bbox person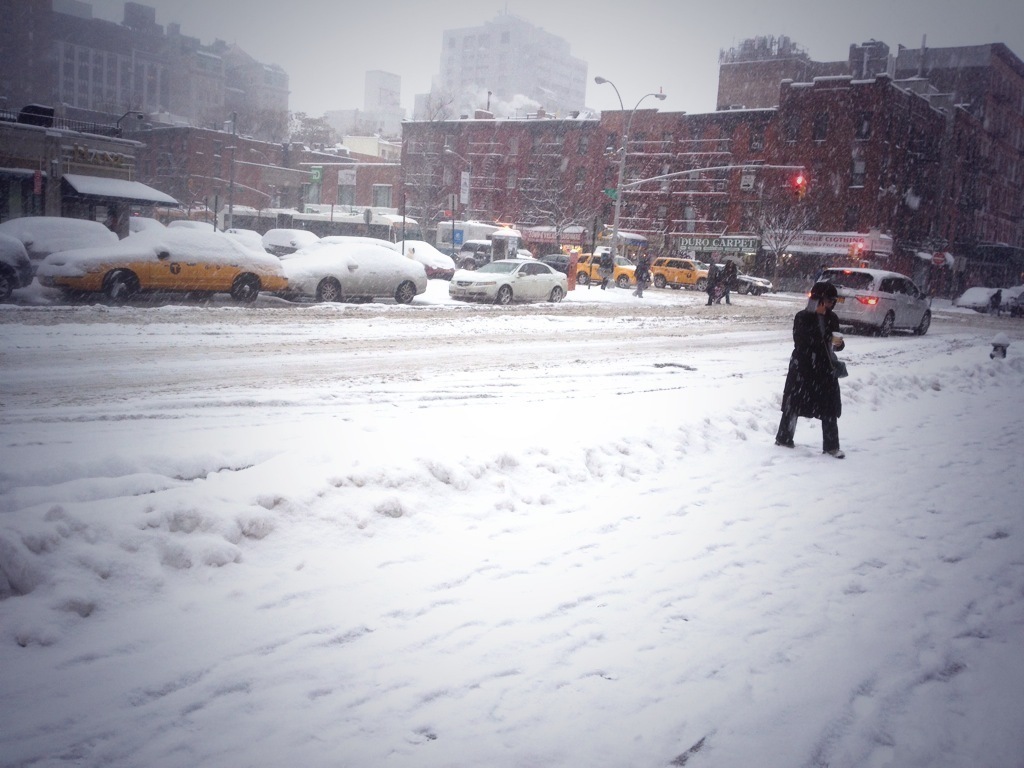
BBox(629, 256, 648, 299)
